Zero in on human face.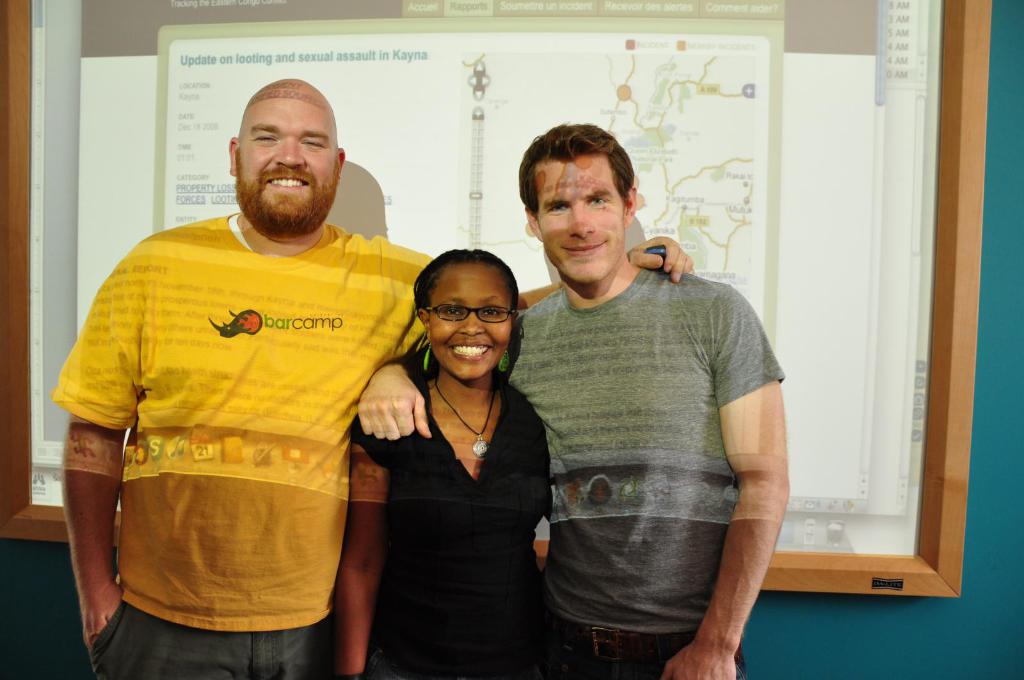
Zeroed in: <bbox>428, 265, 515, 384</bbox>.
